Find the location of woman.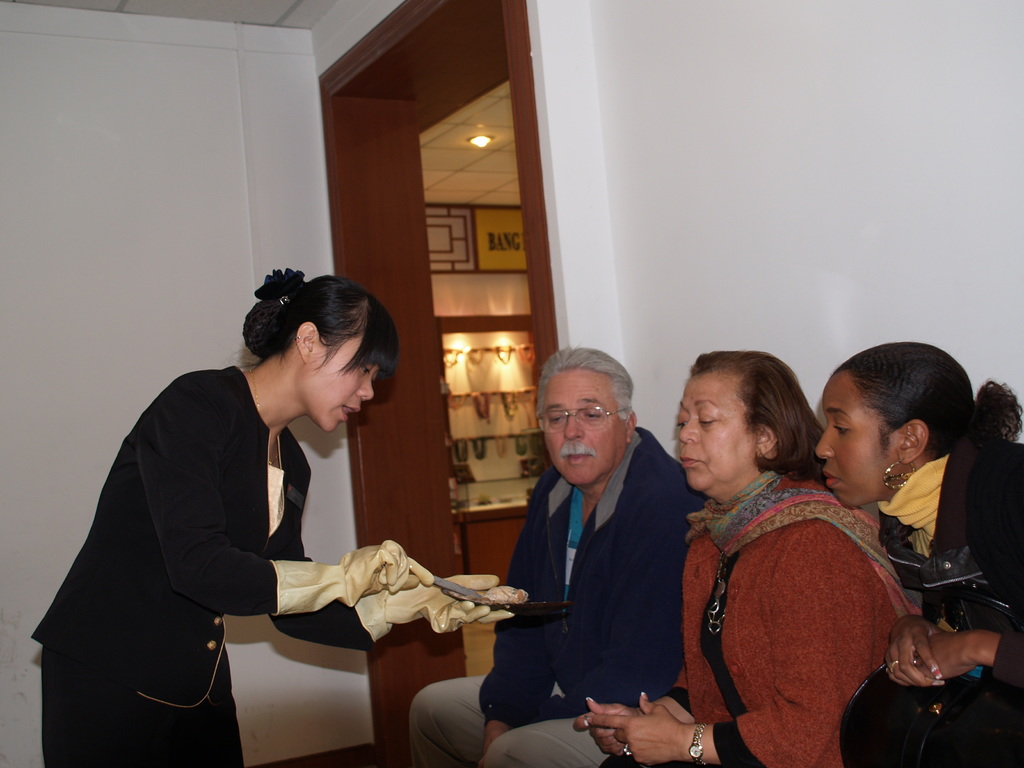
Location: [x1=29, y1=270, x2=516, y2=767].
